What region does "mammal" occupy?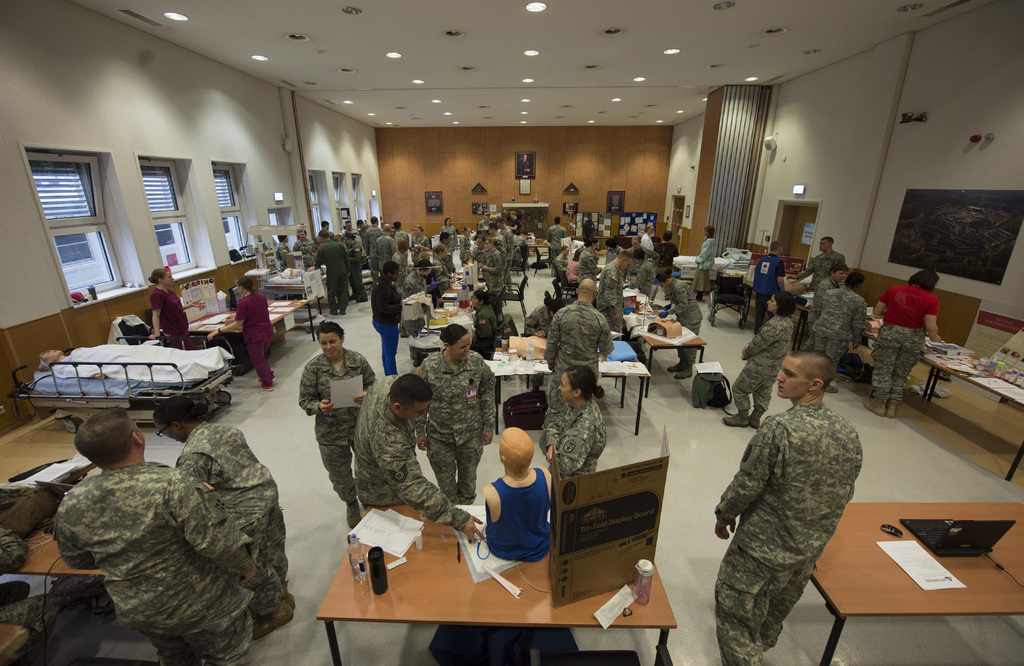
x1=869 y1=270 x2=943 y2=416.
